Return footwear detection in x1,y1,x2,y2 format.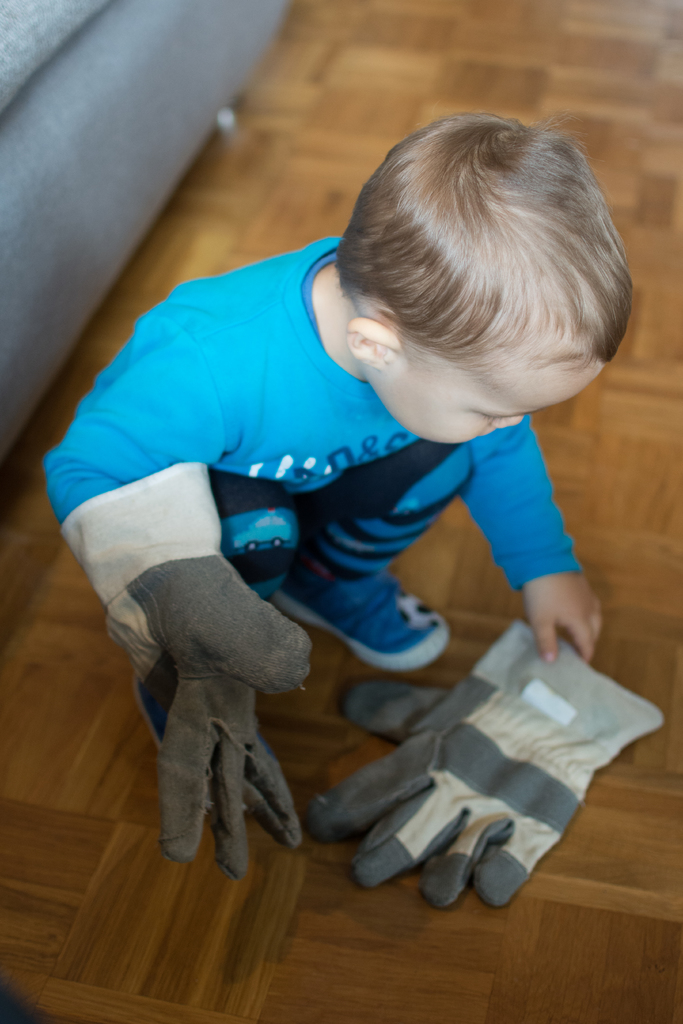
270,569,455,674.
